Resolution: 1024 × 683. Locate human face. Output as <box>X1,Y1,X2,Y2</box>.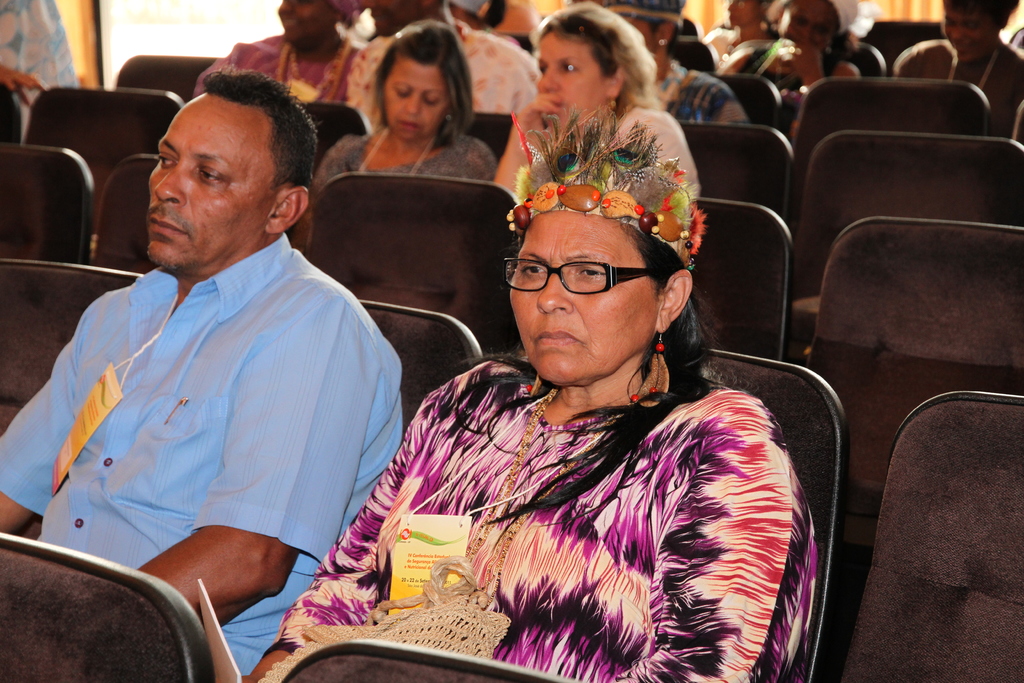
<box>380,54,447,137</box>.
